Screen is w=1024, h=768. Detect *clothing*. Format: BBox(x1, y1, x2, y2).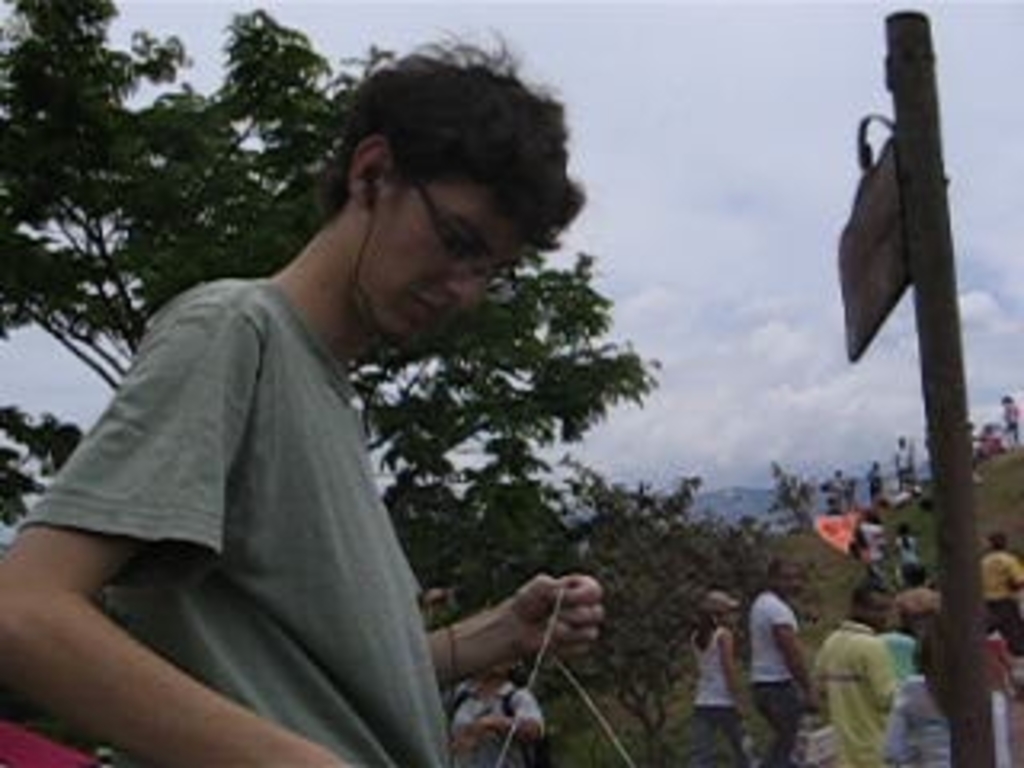
BBox(890, 531, 922, 598).
